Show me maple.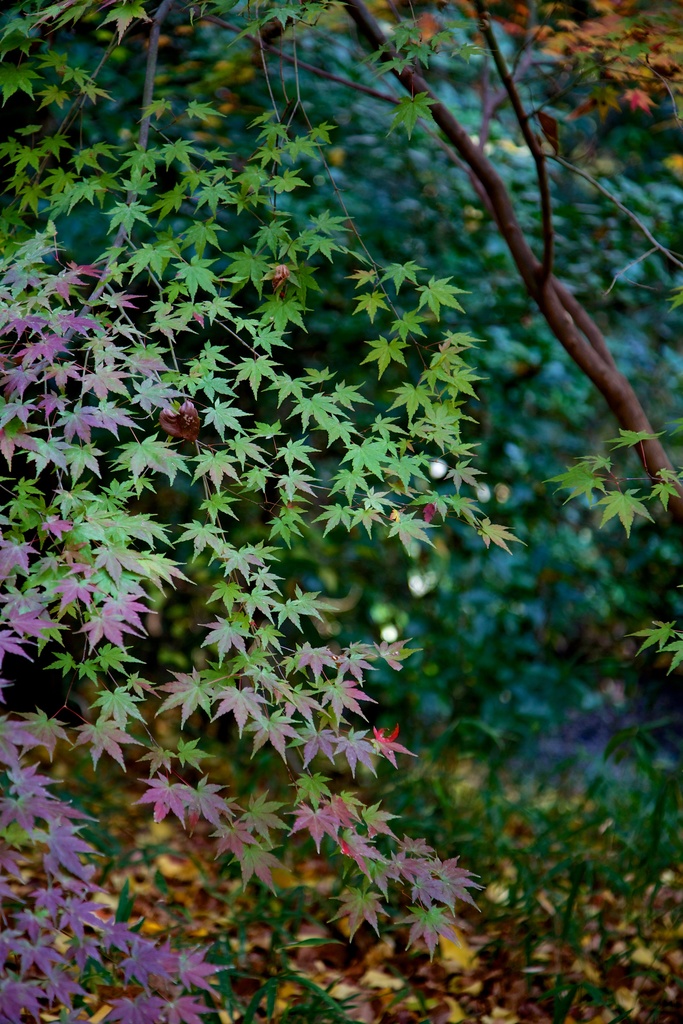
maple is here: 26, 47, 633, 962.
